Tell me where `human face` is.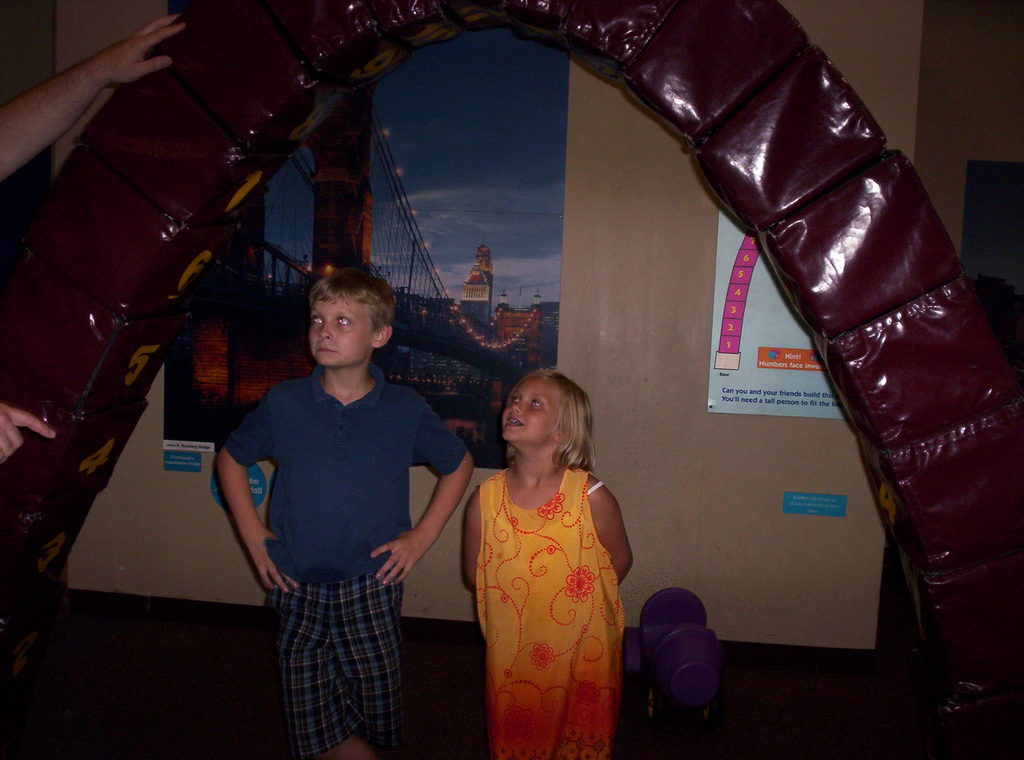
`human face` is at x1=310 y1=295 x2=377 y2=364.
